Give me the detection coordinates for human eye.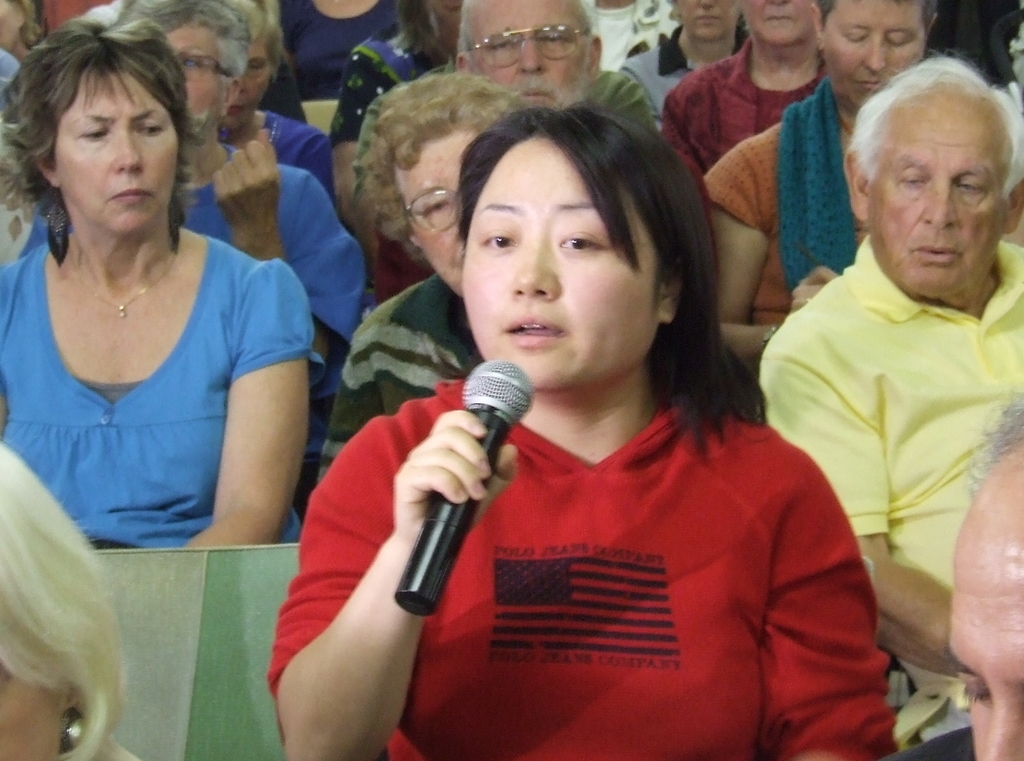
left=897, top=172, right=929, bottom=193.
